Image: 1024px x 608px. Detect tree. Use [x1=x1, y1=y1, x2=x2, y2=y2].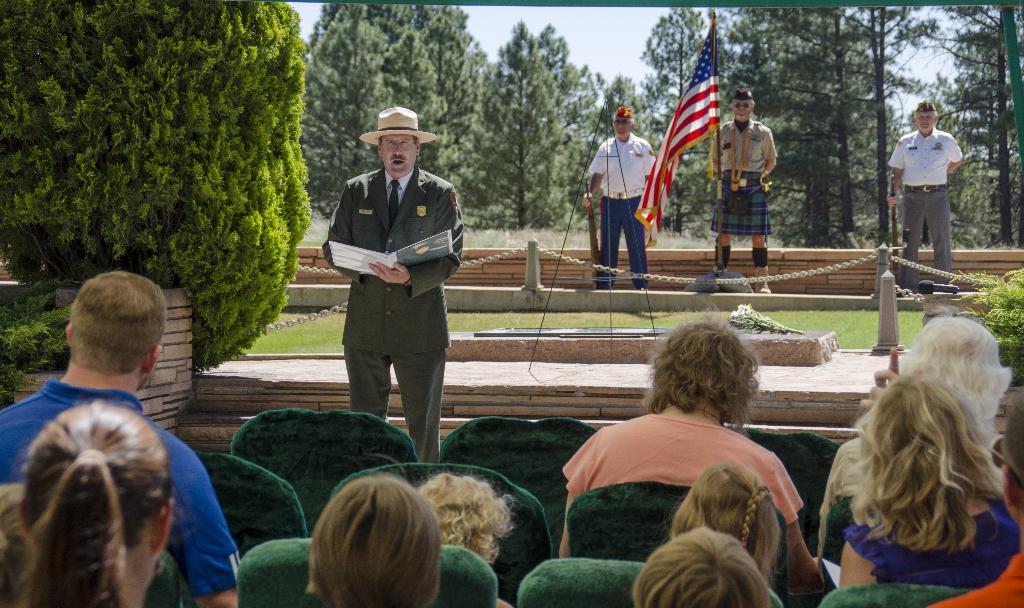
[x1=638, y1=0, x2=747, y2=243].
